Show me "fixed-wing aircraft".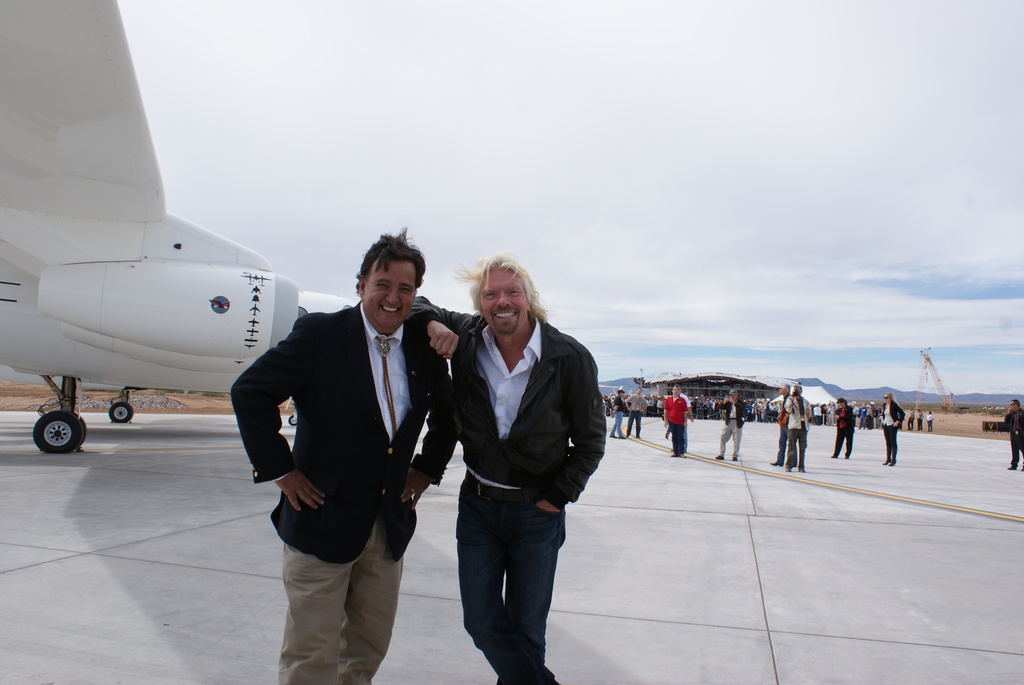
"fixed-wing aircraft" is here: bbox=(0, 0, 366, 464).
